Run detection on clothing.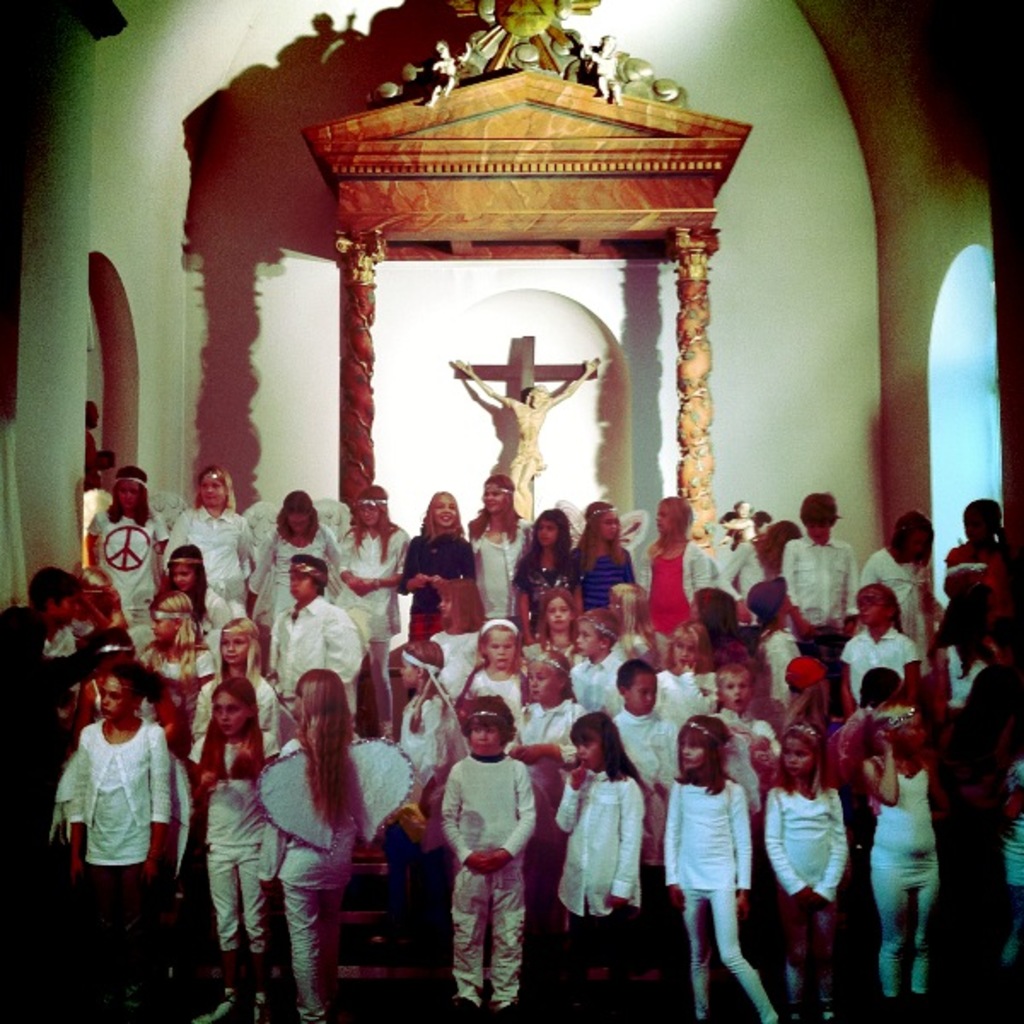
Result: bbox(2, 614, 84, 732).
